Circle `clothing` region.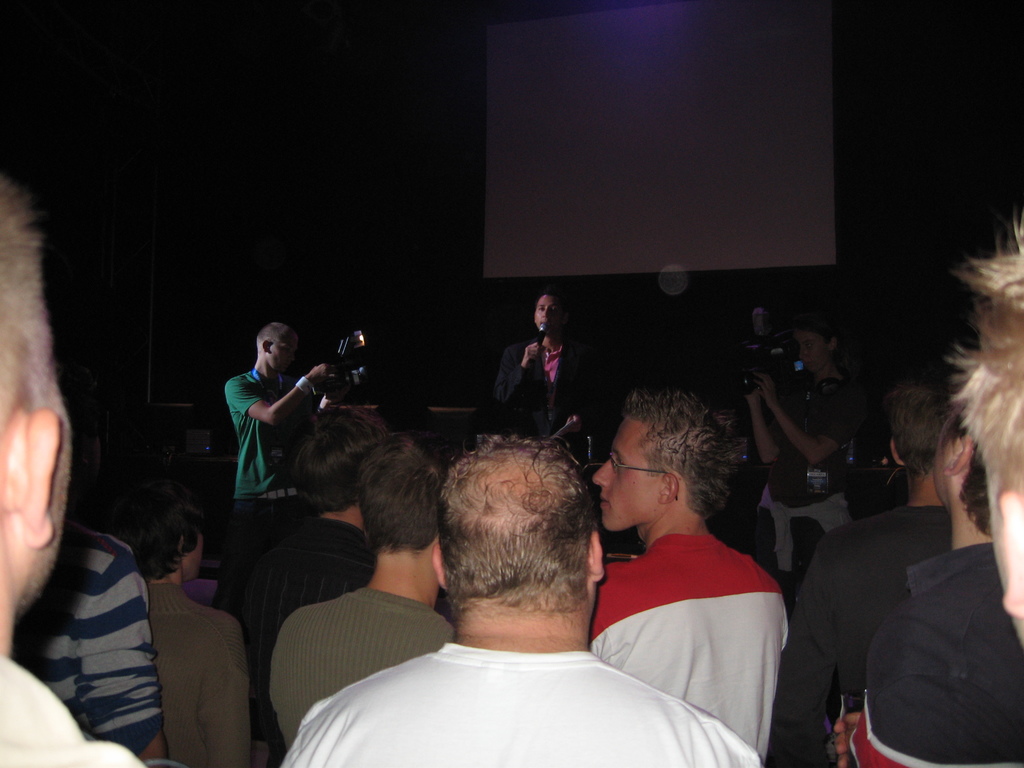
Region: 552:429:801:753.
